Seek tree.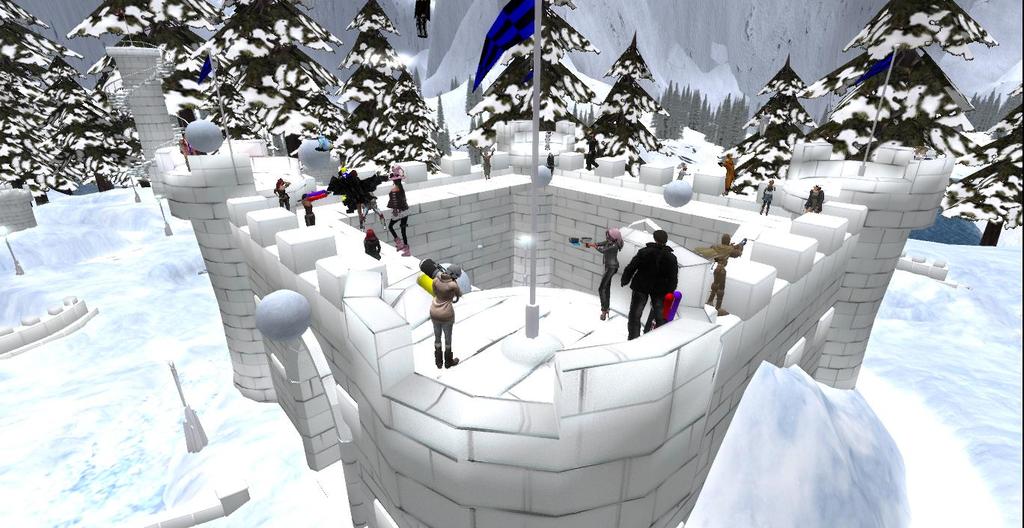
{"left": 707, "top": 46, "right": 827, "bottom": 201}.
